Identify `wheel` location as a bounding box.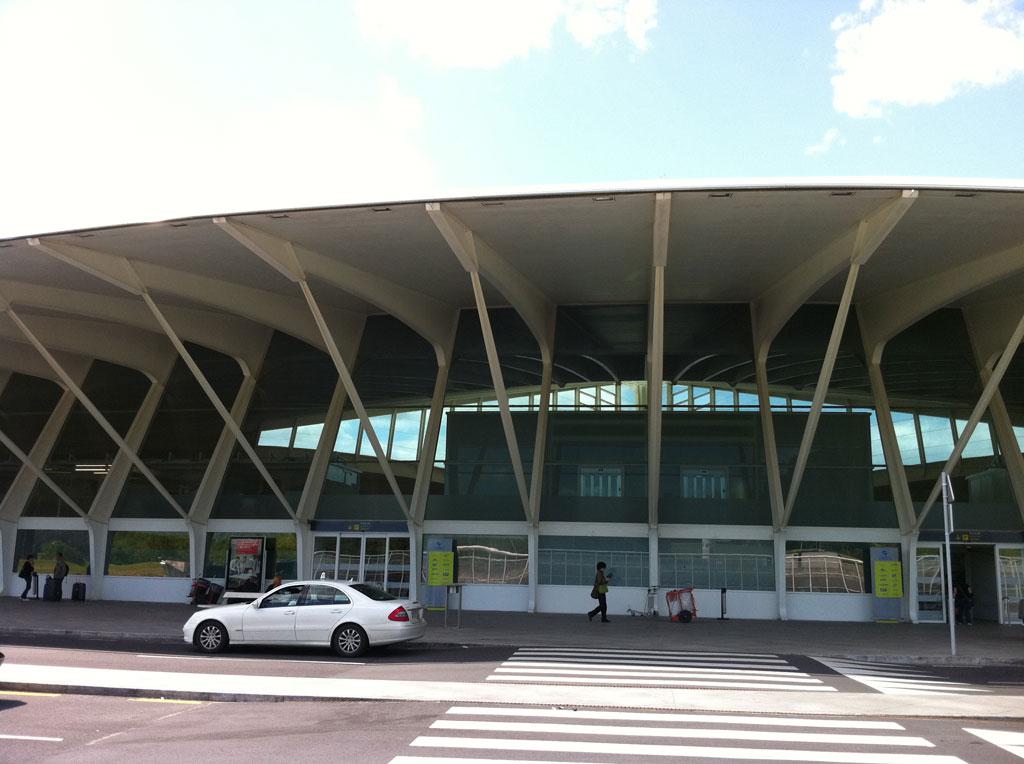
x1=200 y1=621 x2=227 y2=655.
